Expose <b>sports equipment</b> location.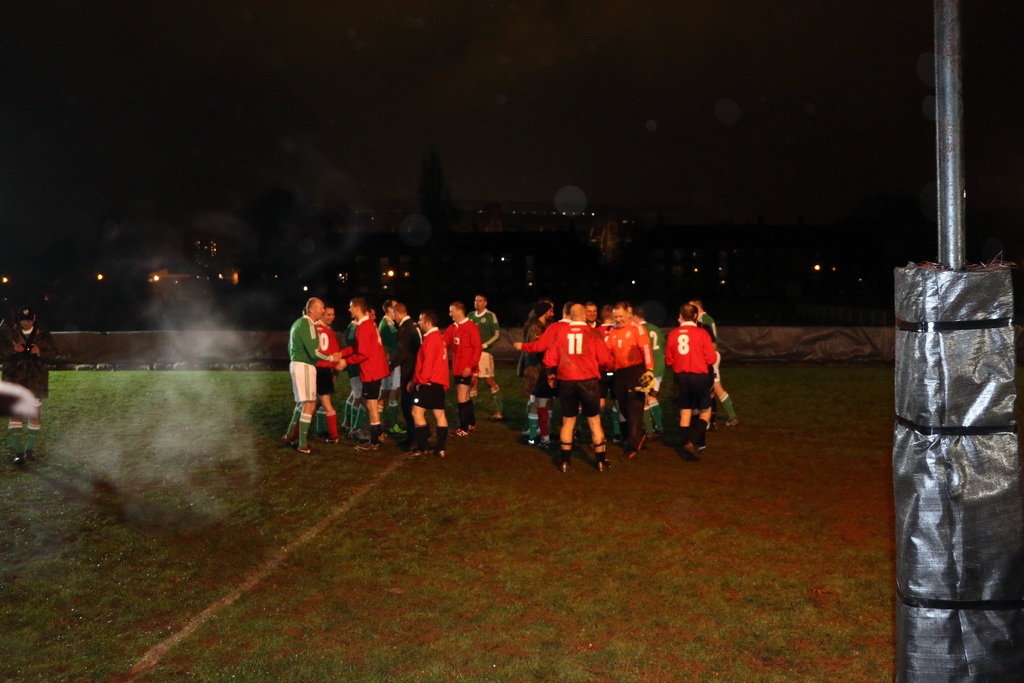
Exposed at 279 434 298 451.
